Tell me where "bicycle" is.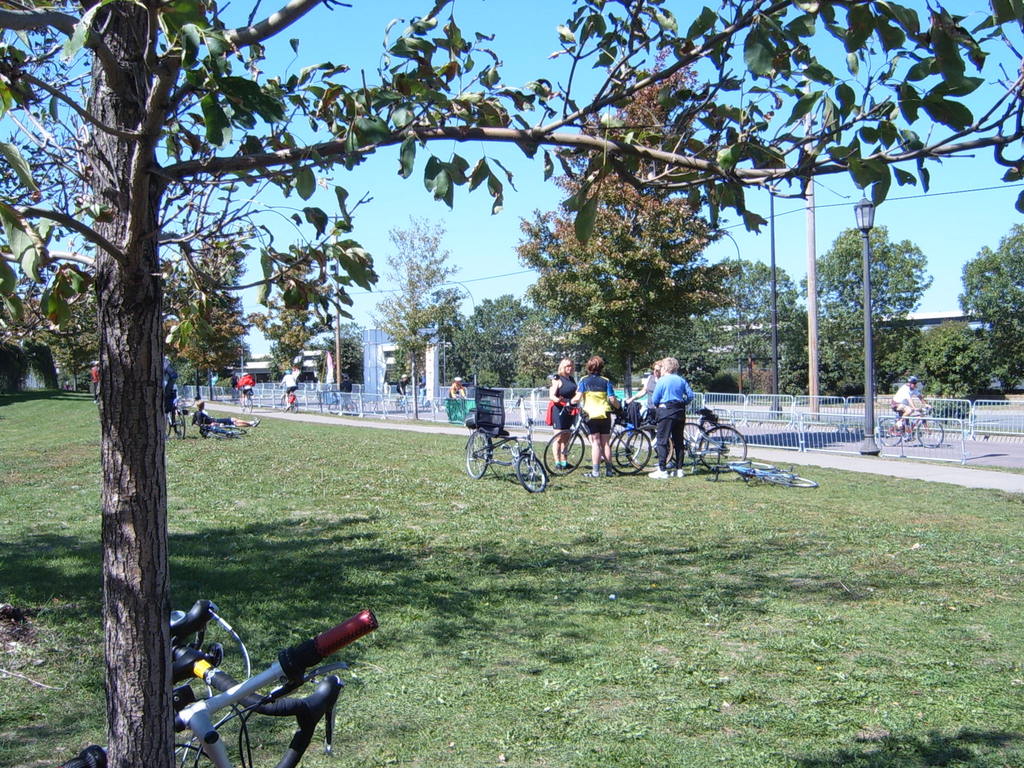
"bicycle" is at l=236, t=388, r=253, b=412.
